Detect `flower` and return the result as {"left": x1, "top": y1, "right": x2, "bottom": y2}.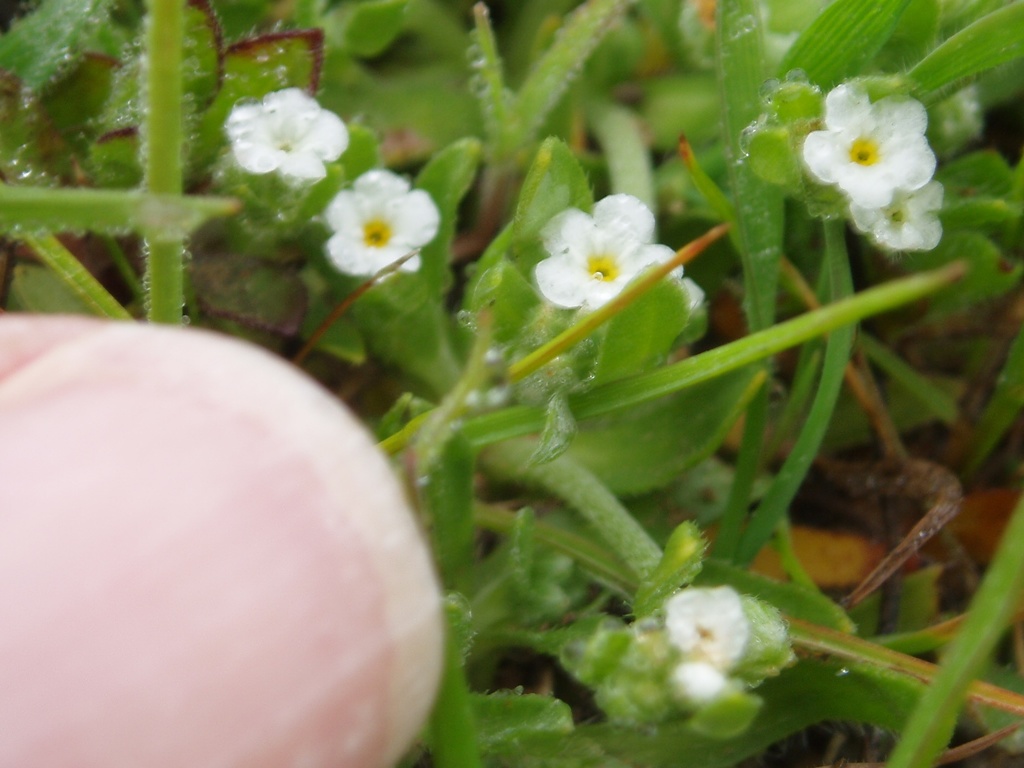
{"left": 799, "top": 61, "right": 946, "bottom": 238}.
